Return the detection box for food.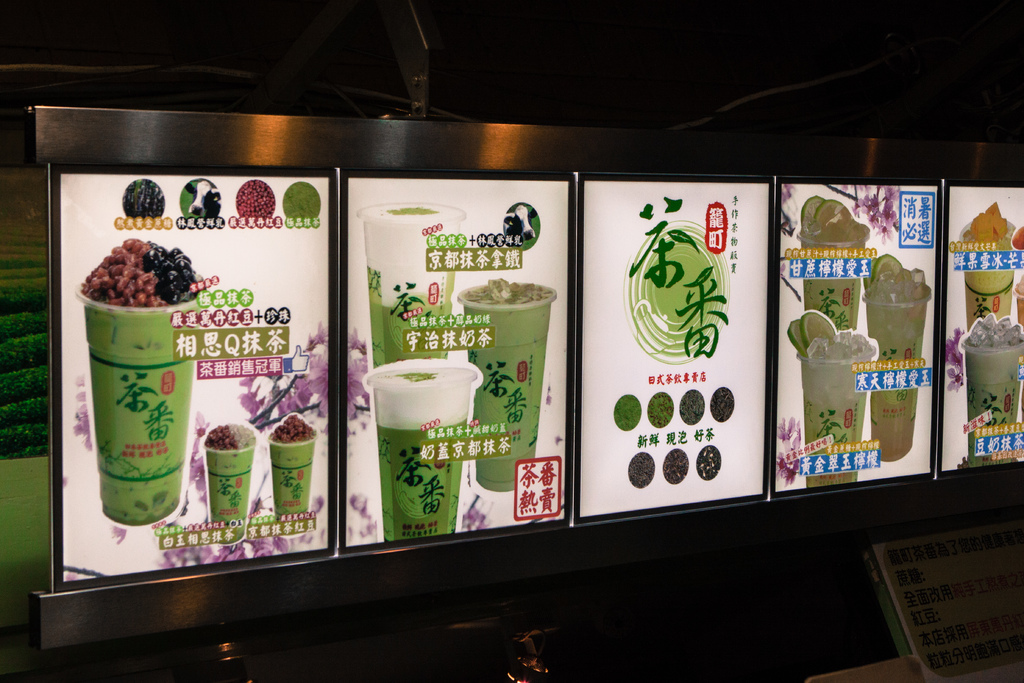
266/411/316/443.
